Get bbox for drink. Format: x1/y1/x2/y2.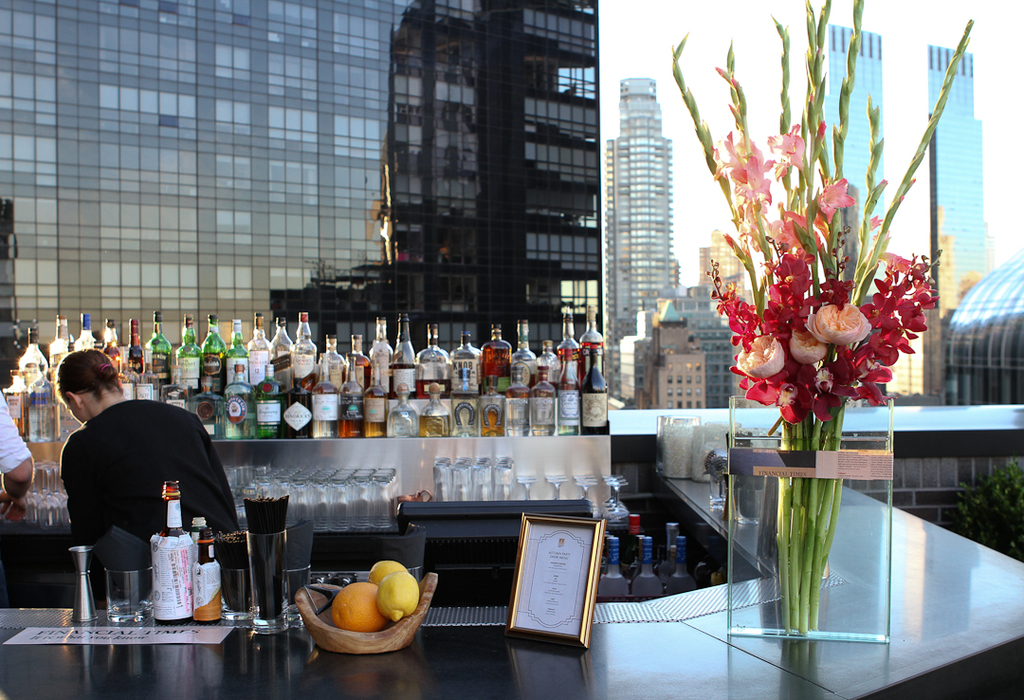
257/362/282/435.
